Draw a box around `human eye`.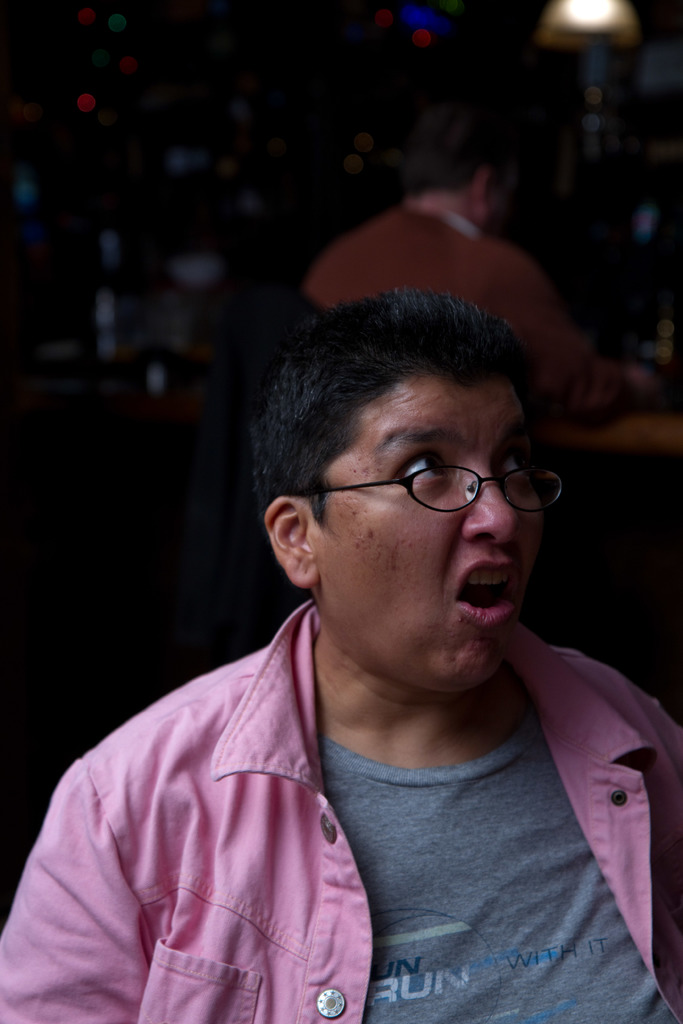
[x1=386, y1=443, x2=451, y2=492].
